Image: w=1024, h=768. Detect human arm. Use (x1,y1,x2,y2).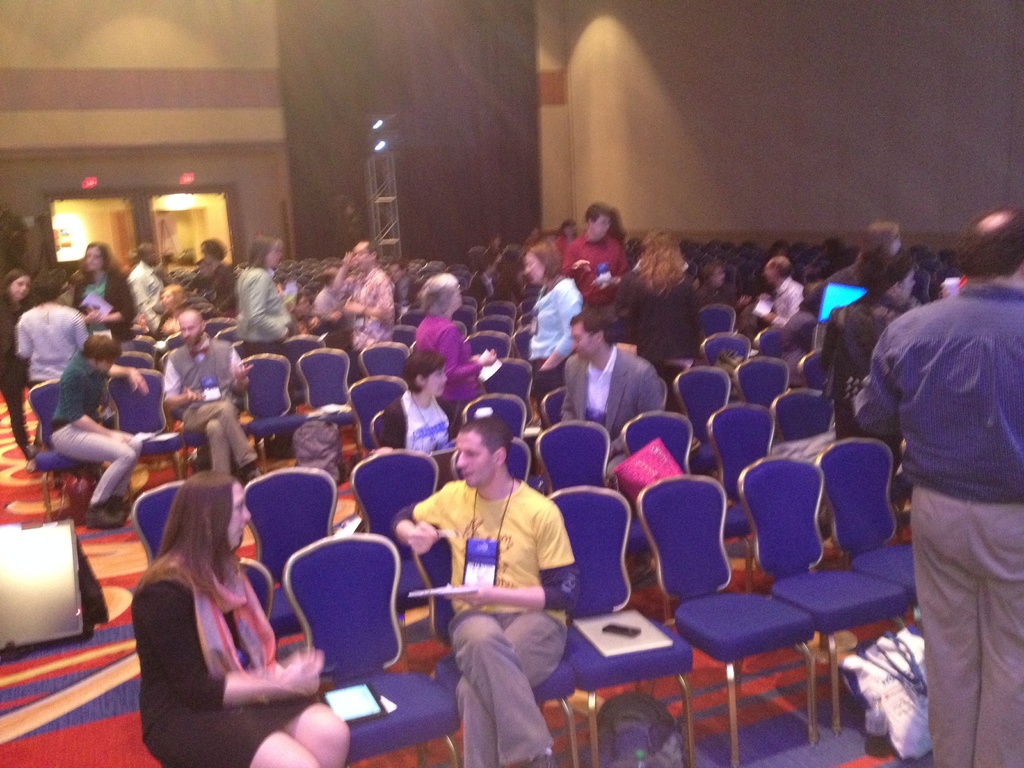
(435,323,497,387).
